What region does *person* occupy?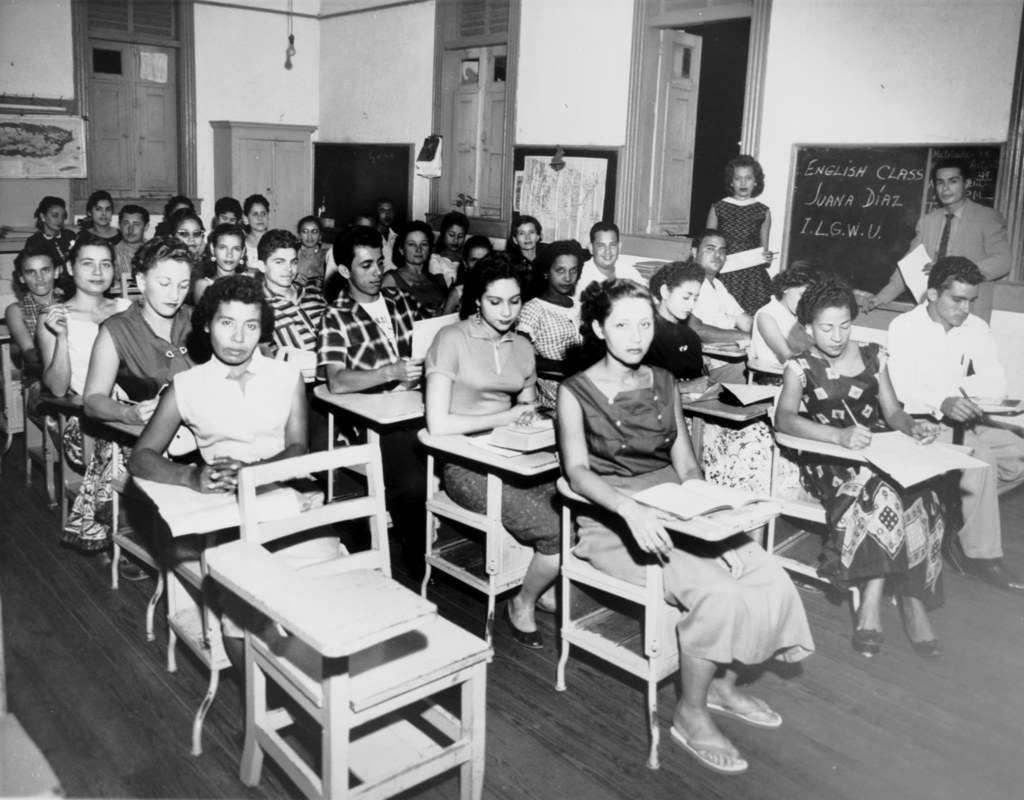
{"left": 554, "top": 278, "right": 816, "bottom": 771}.
